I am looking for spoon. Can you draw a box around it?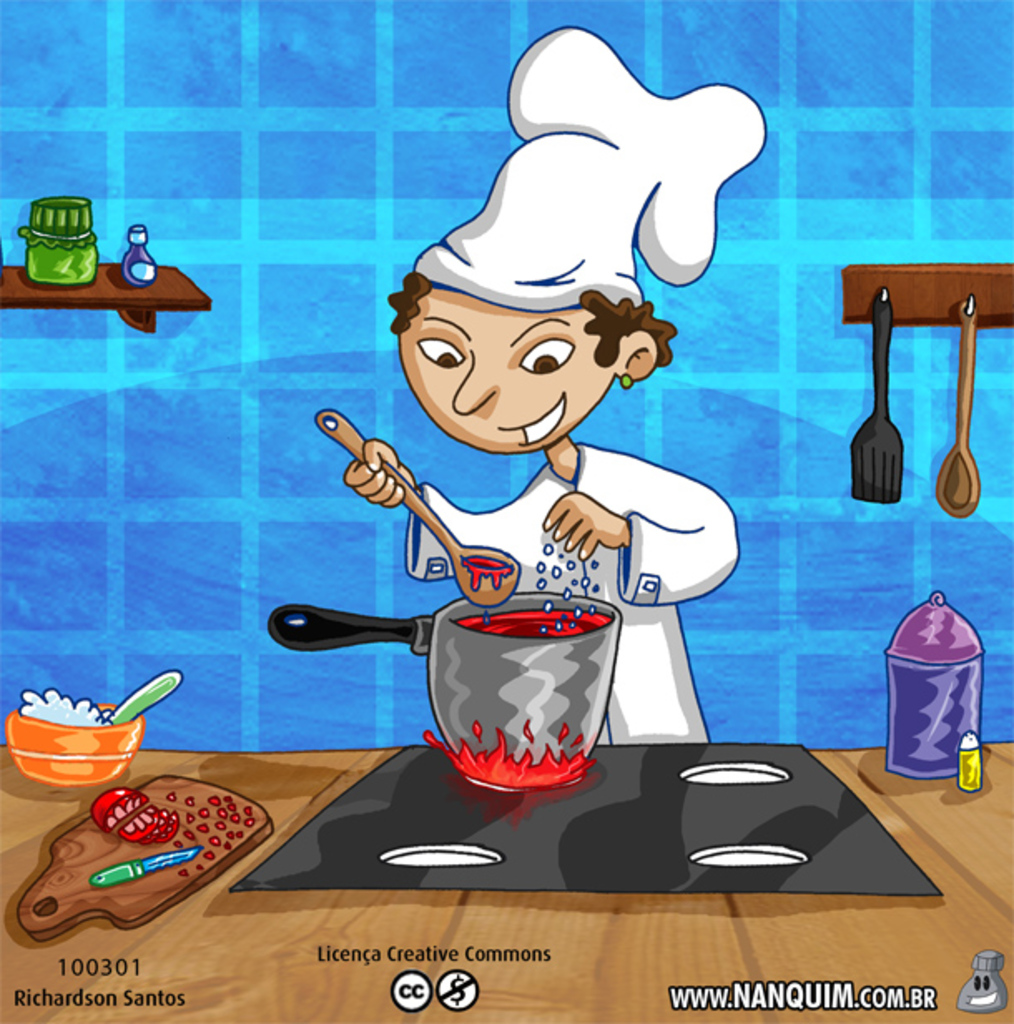
Sure, the bounding box is l=938, t=299, r=979, b=517.
